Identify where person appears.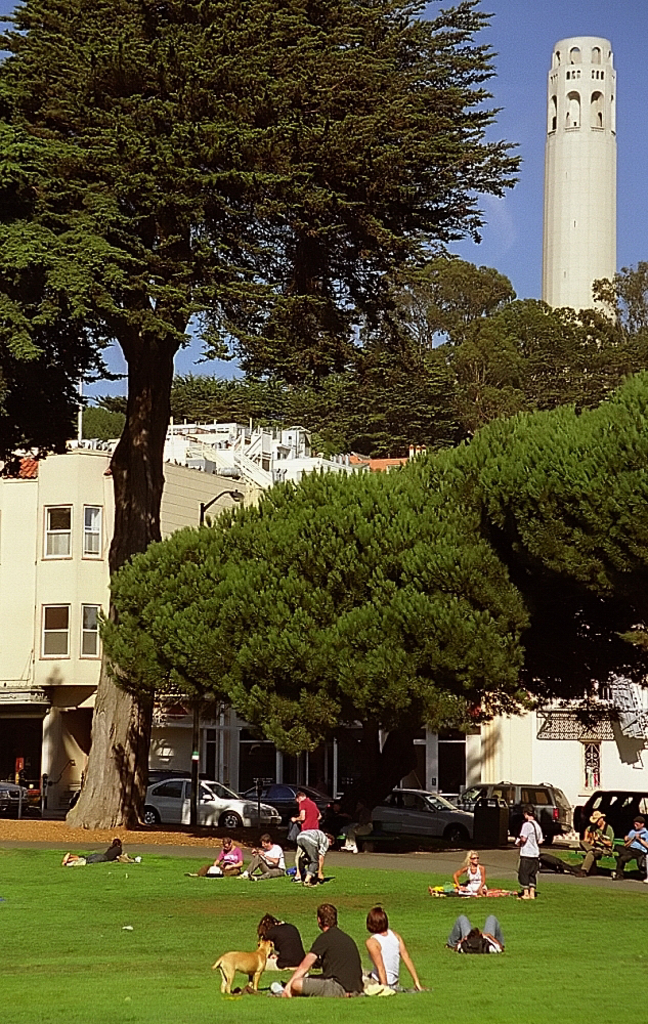
Appears at select_region(360, 908, 420, 991).
